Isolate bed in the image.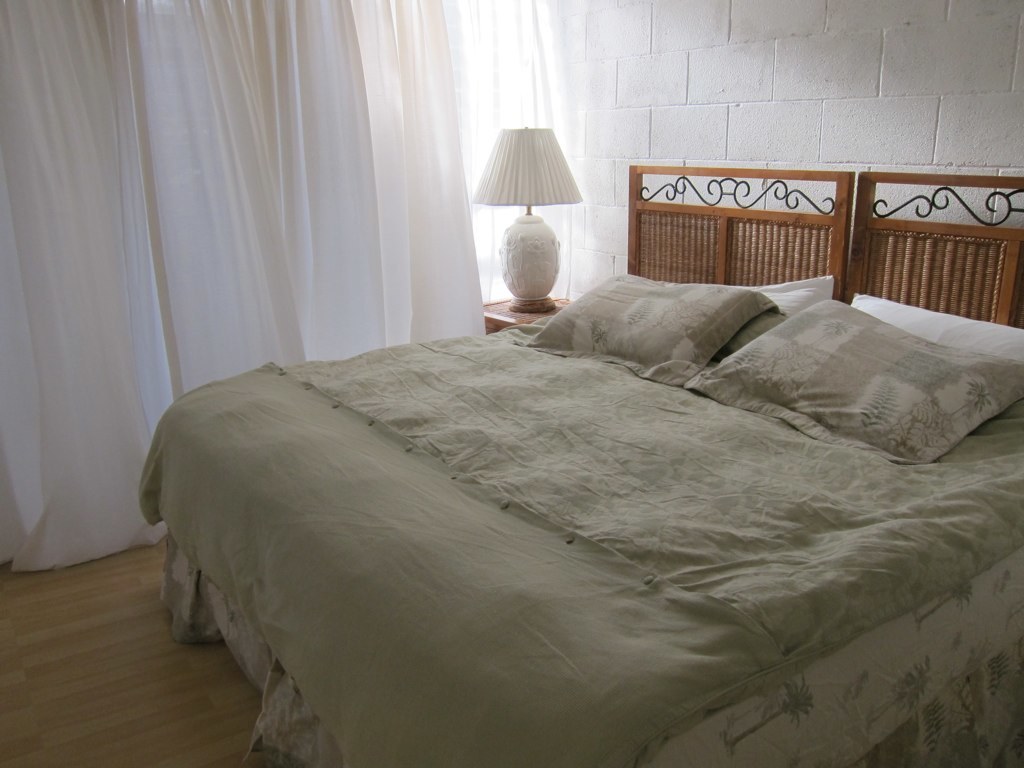
Isolated region: box=[138, 158, 1023, 767].
